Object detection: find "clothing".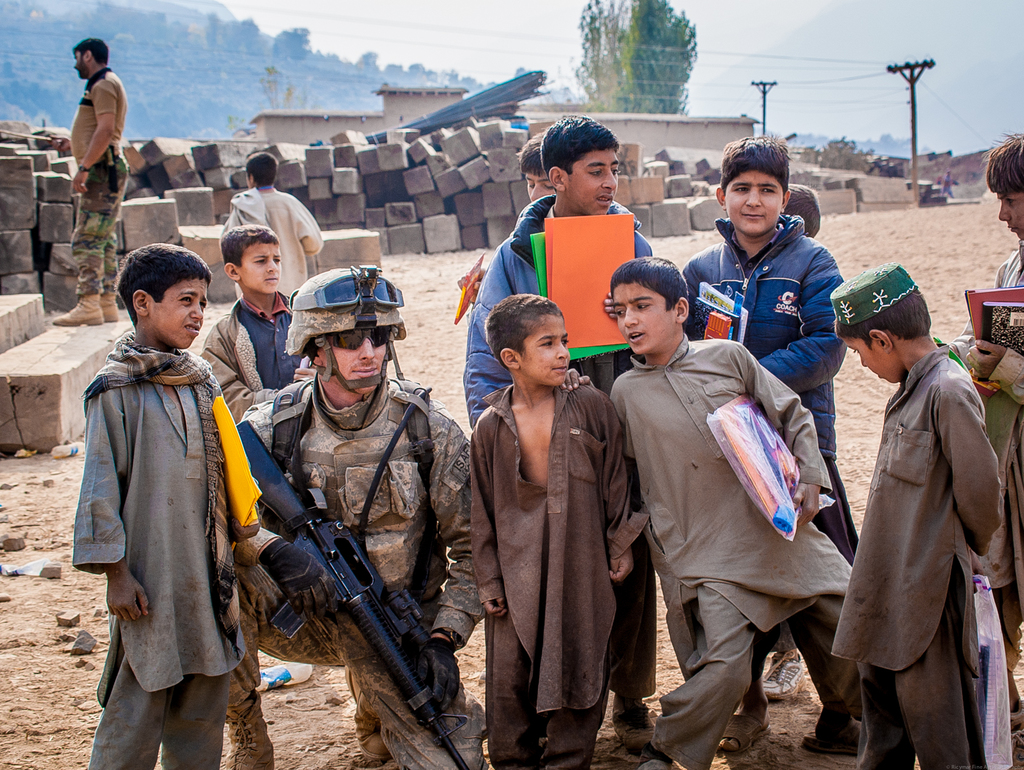
{"x1": 679, "y1": 216, "x2": 858, "y2": 560}.
